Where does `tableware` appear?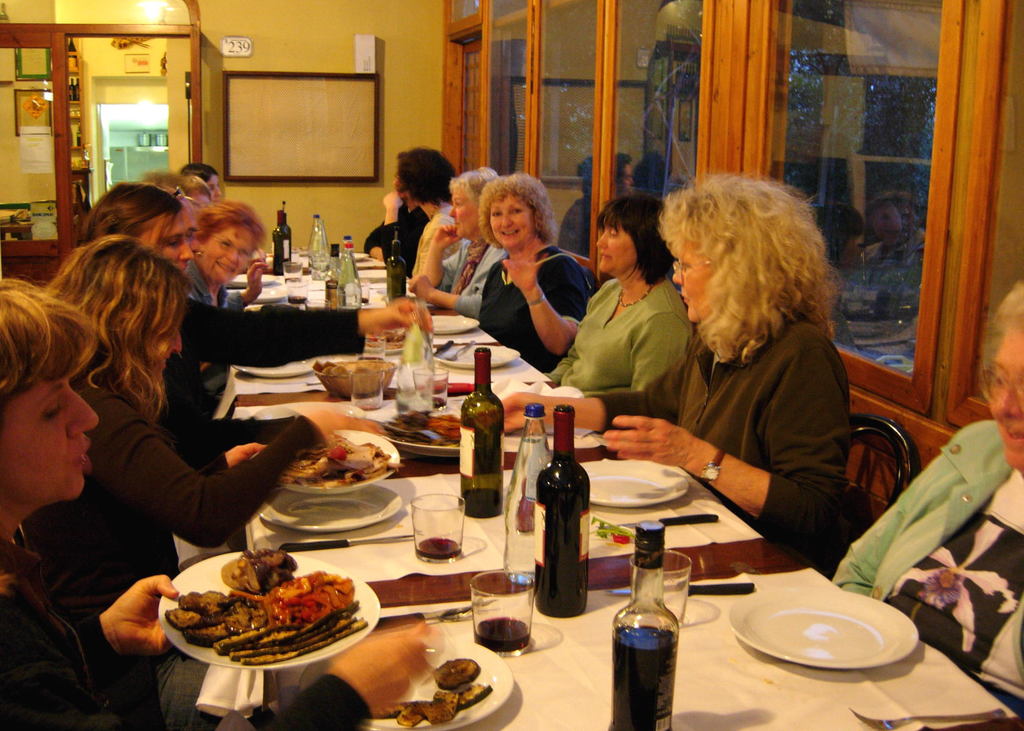
Appears at 254:482:406:533.
